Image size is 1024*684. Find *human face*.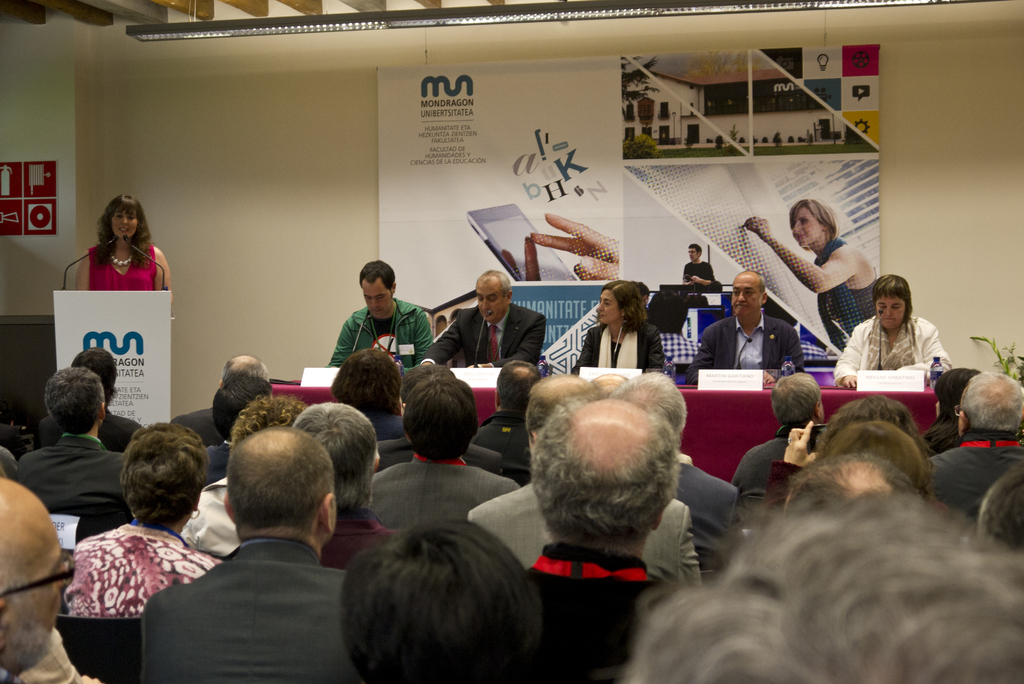
x1=365, y1=273, x2=390, y2=316.
